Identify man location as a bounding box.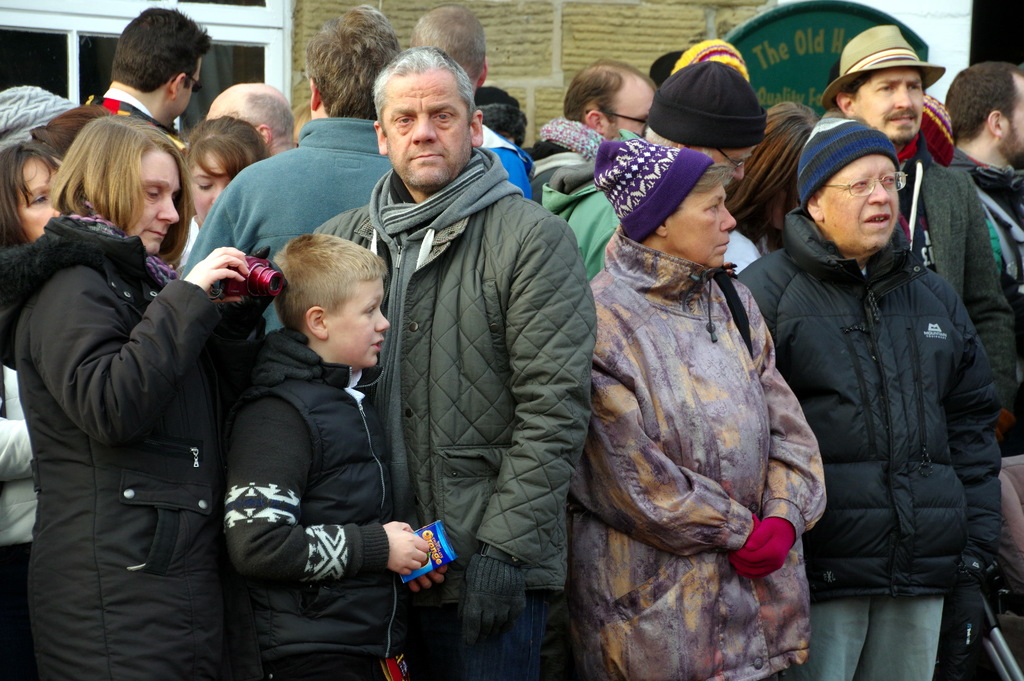
Rect(205, 76, 289, 156).
